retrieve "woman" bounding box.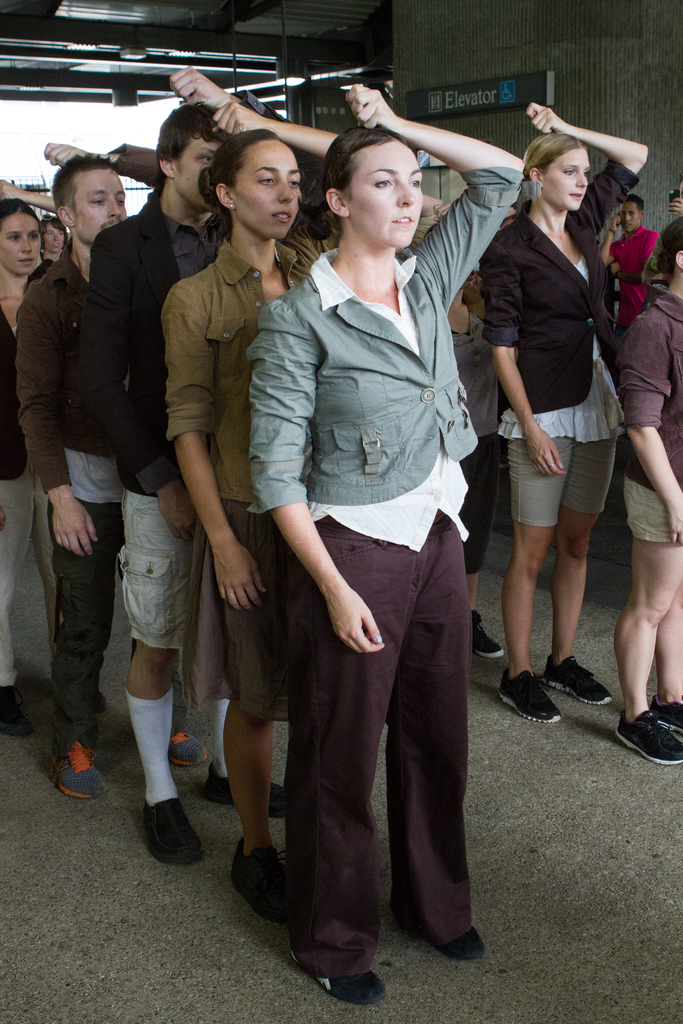
Bounding box: <region>0, 179, 109, 740</region>.
